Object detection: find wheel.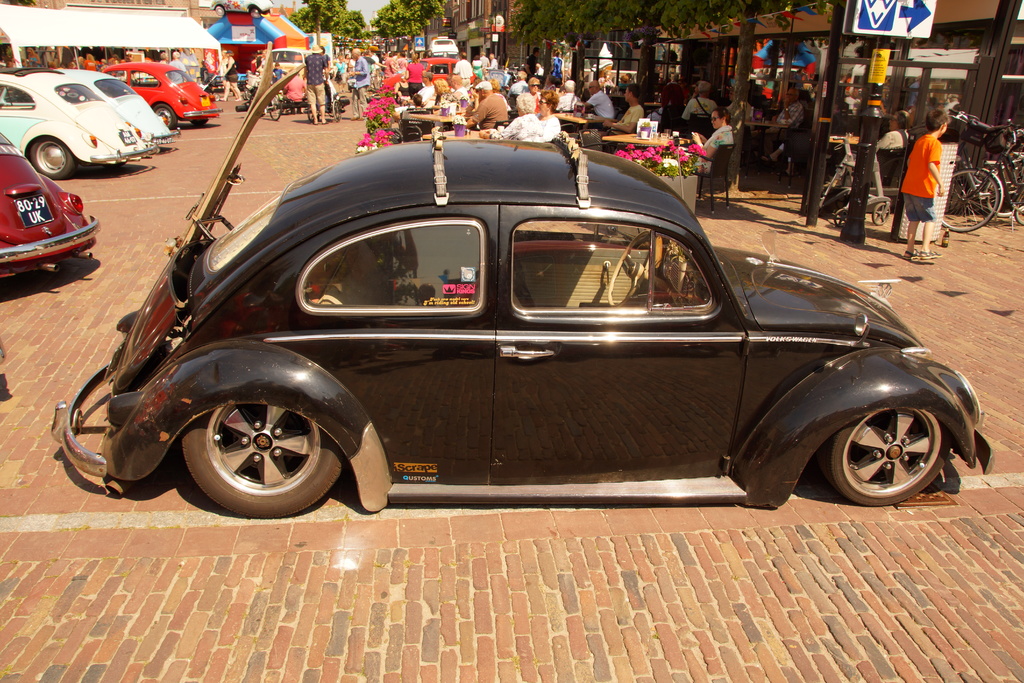
left=833, top=211, right=849, bottom=230.
